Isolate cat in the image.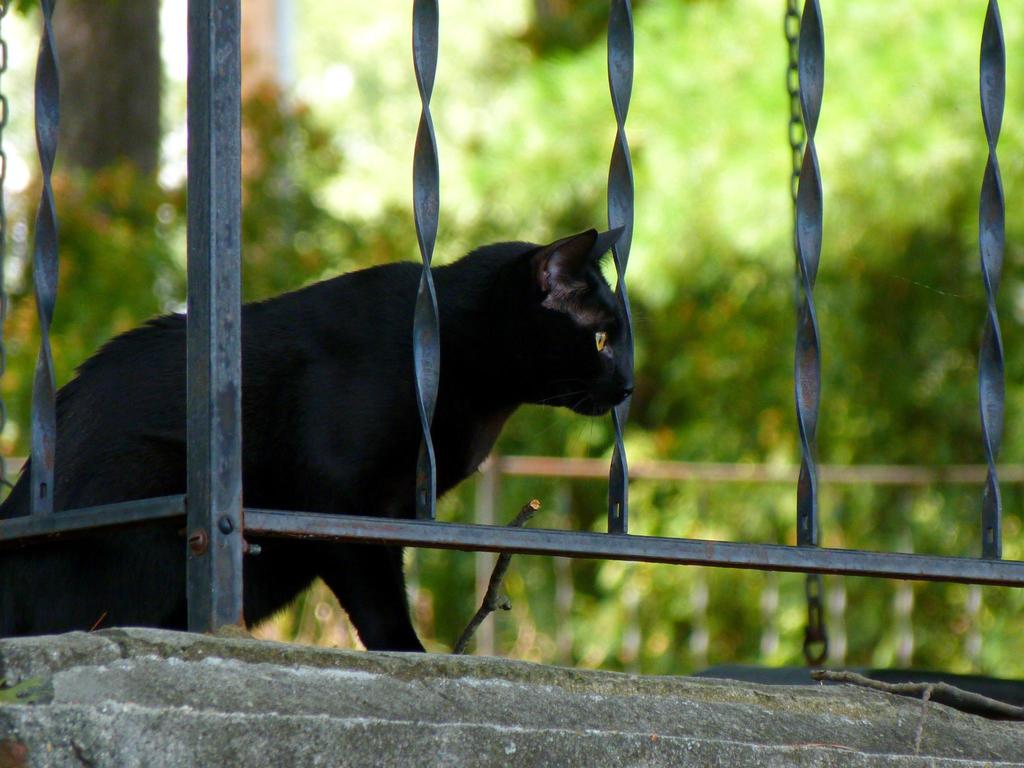
Isolated region: box=[0, 214, 639, 659].
